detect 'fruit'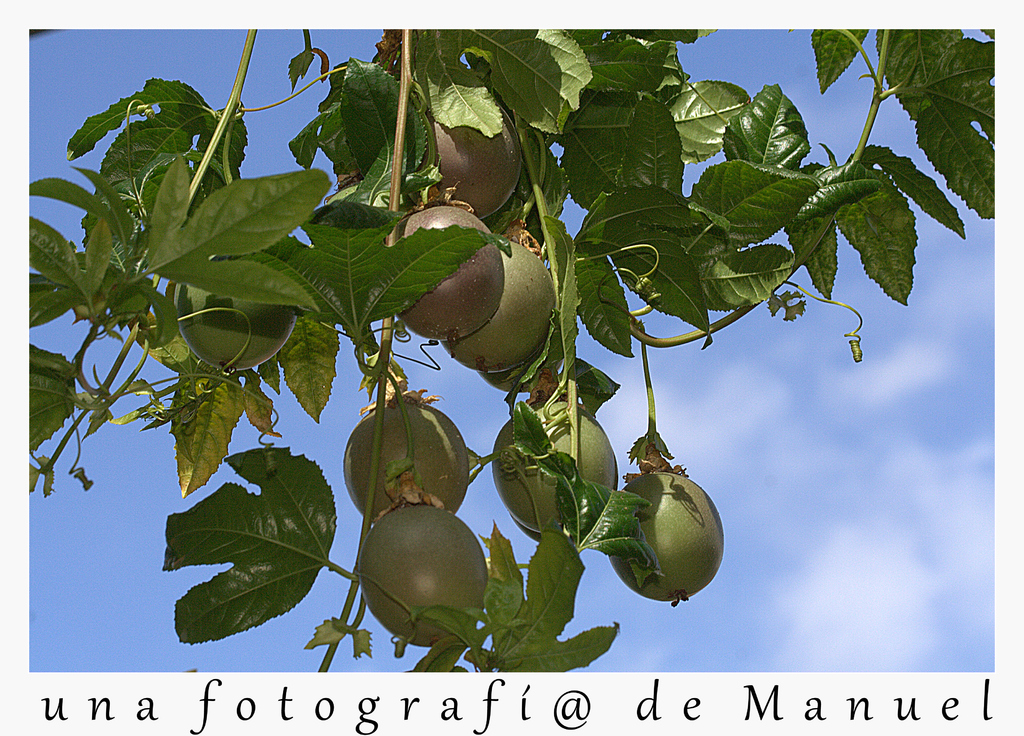
[x1=419, y1=104, x2=521, y2=216]
